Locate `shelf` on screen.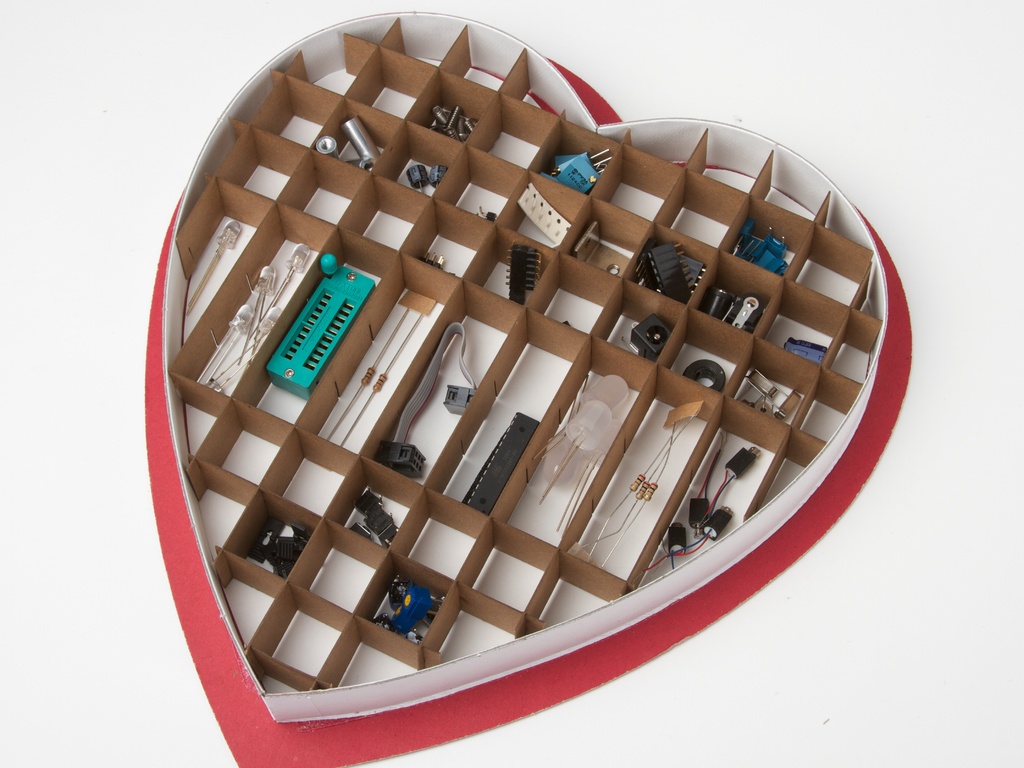
On screen at locate(215, 547, 291, 663).
